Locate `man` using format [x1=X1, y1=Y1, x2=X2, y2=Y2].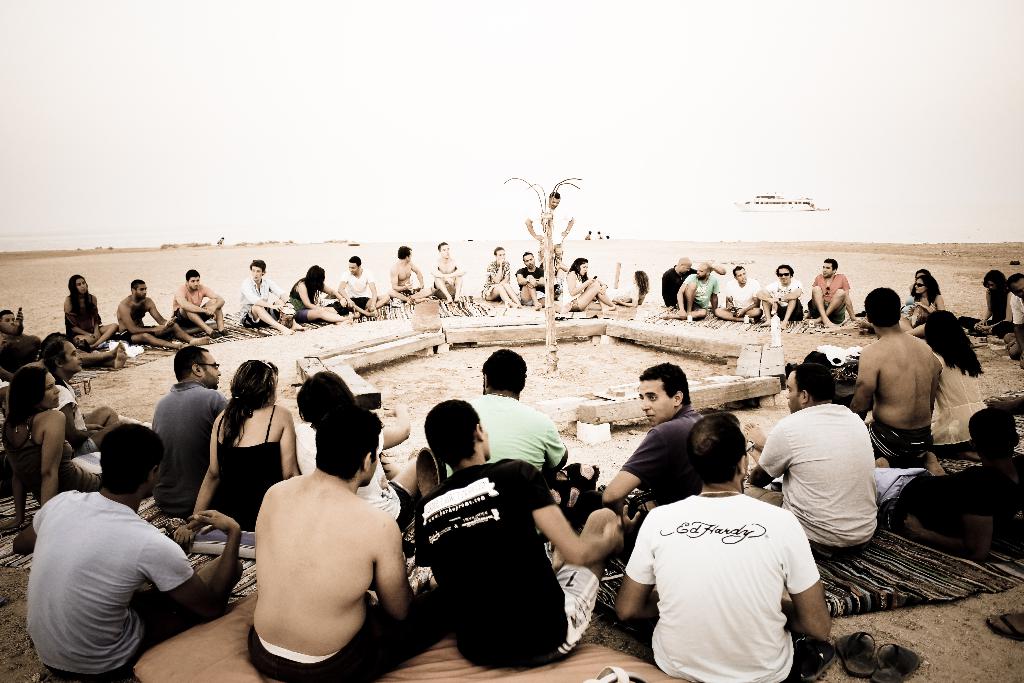
[x1=390, y1=242, x2=425, y2=300].
